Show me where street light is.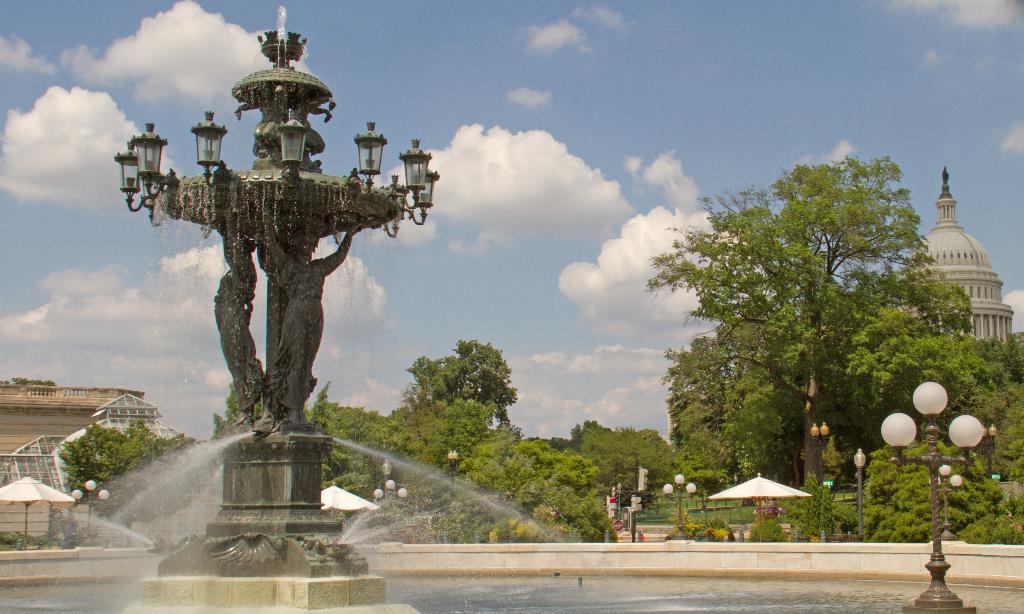
street light is at [68,476,110,528].
